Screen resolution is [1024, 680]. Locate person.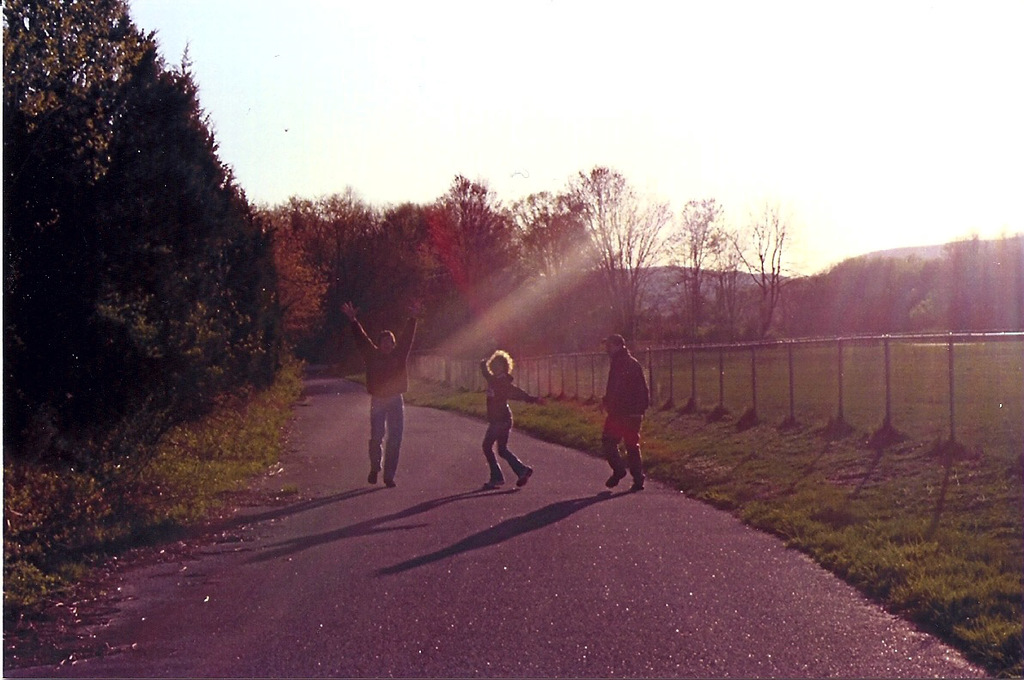
(603, 332, 657, 499).
